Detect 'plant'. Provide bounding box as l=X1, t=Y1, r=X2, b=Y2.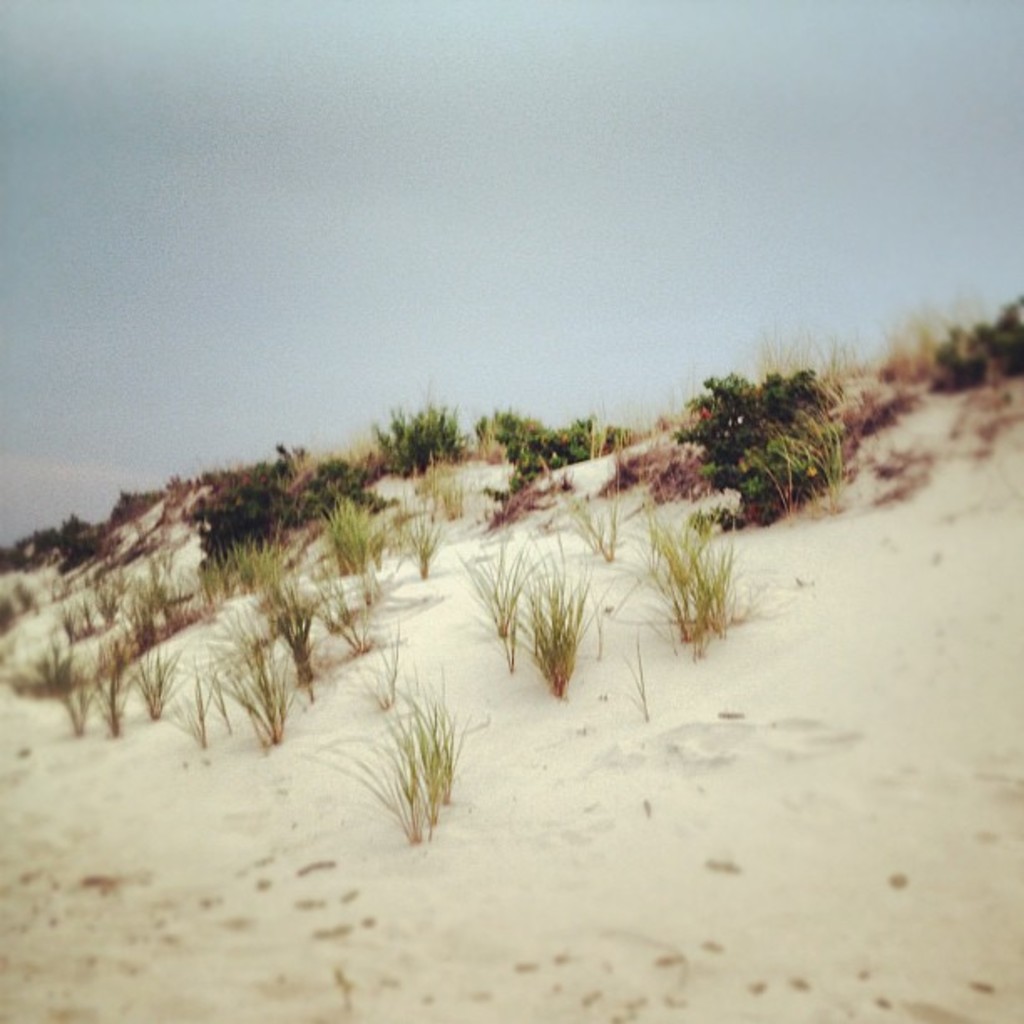
l=356, t=681, r=479, b=852.
